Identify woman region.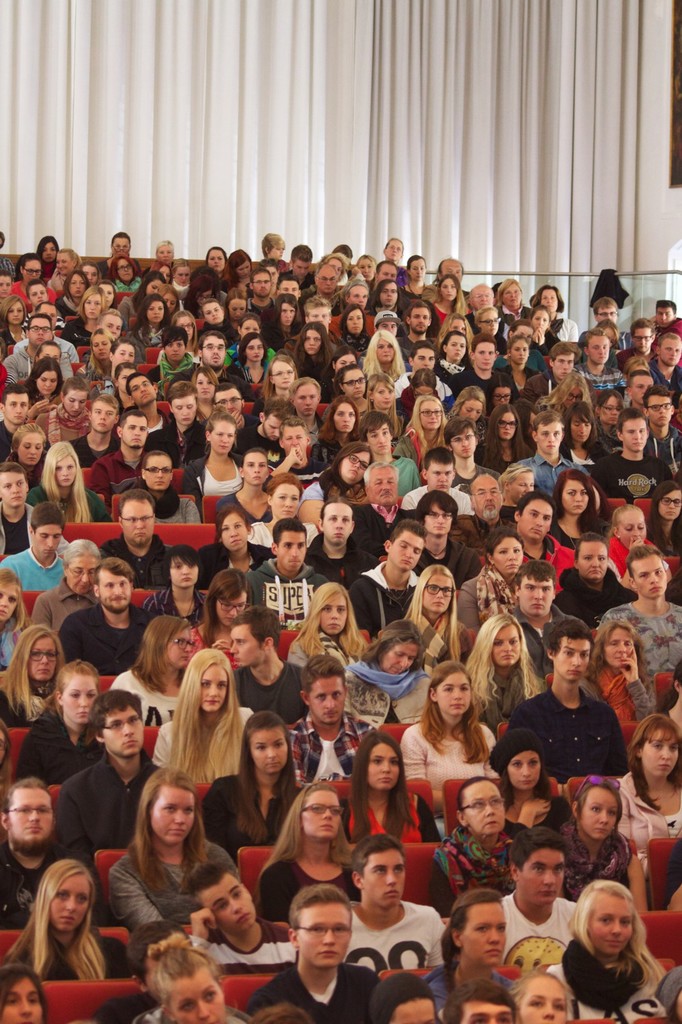
Region: bbox=(337, 615, 434, 715).
